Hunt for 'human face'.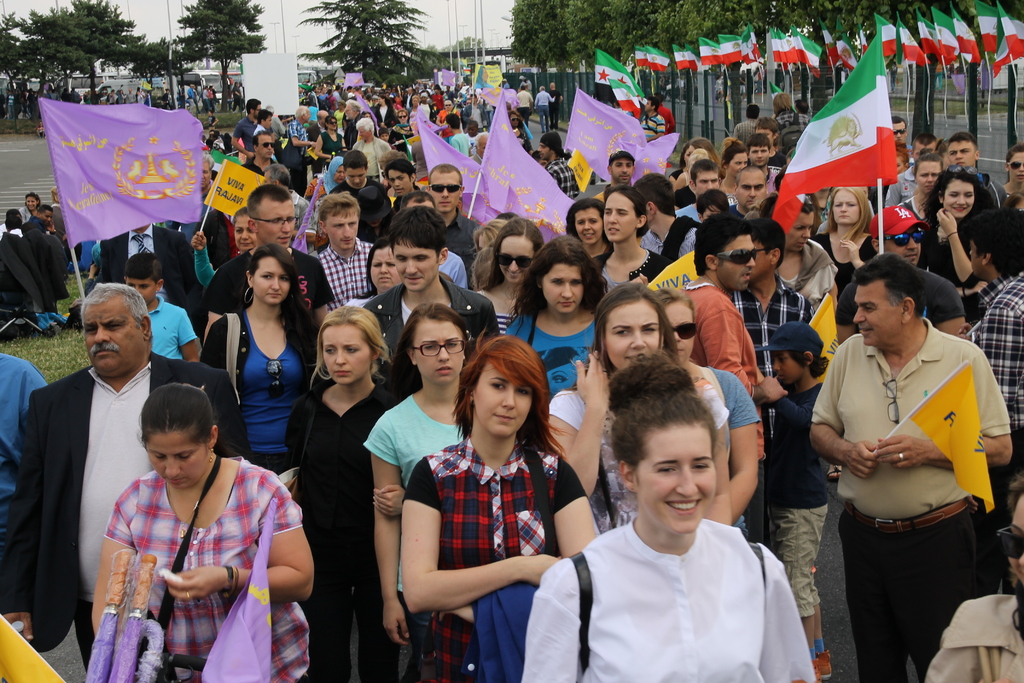
Hunted down at left=775, top=353, right=803, bottom=383.
